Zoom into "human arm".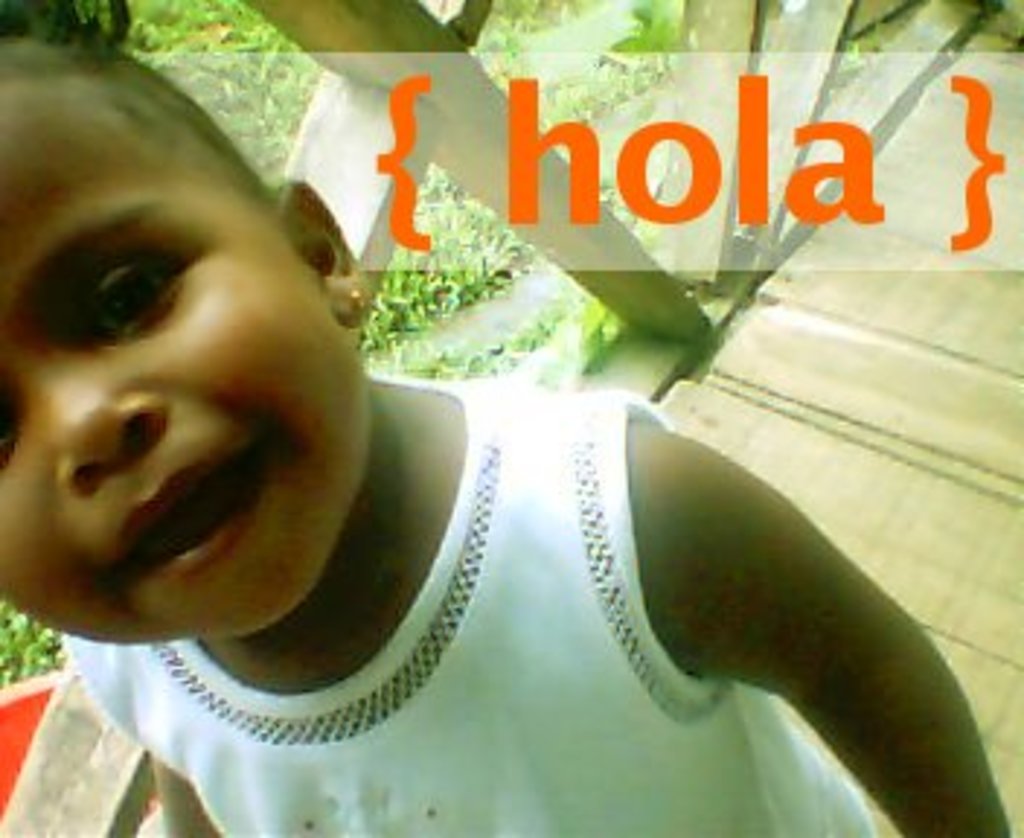
Zoom target: 151, 757, 221, 835.
